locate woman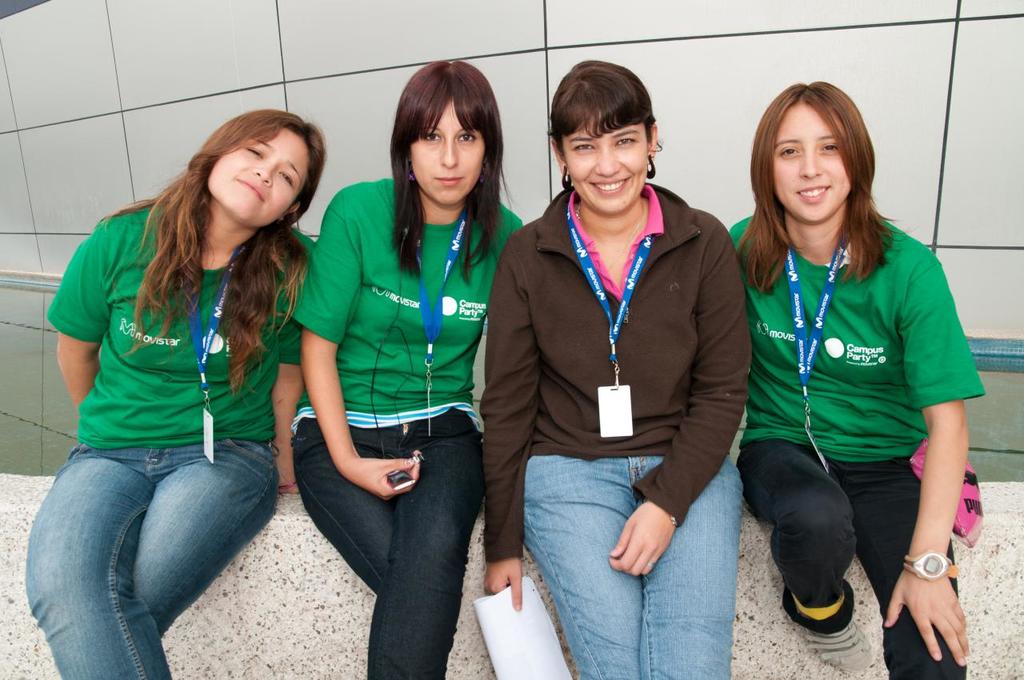
rect(477, 56, 754, 679)
